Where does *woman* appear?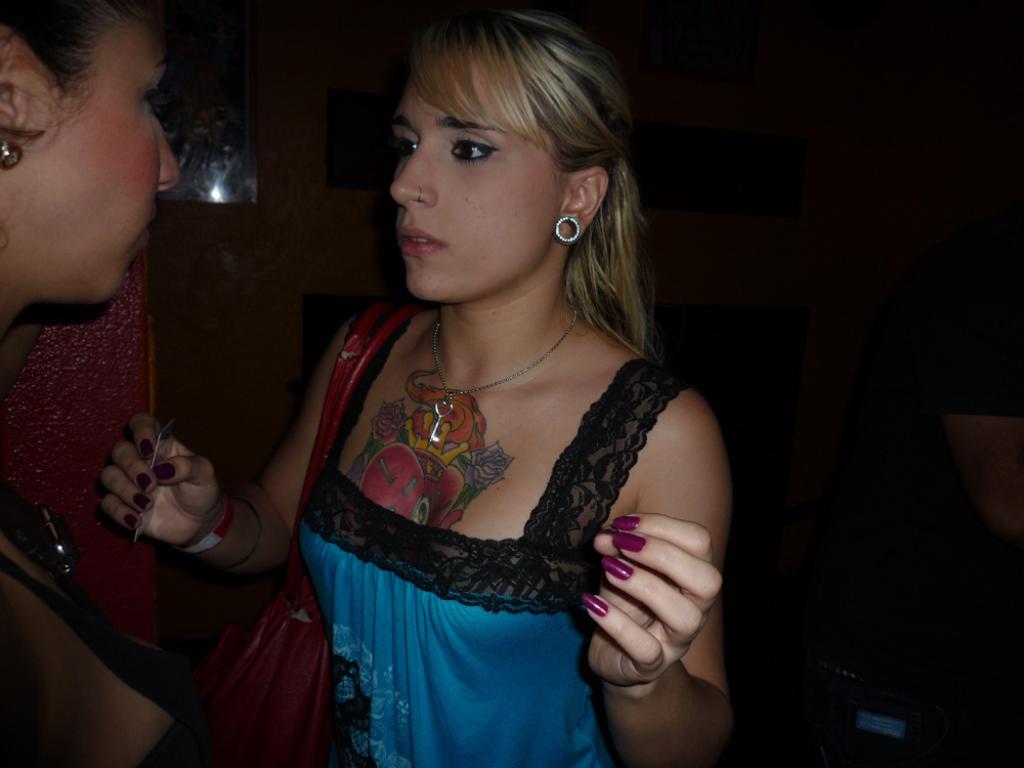
Appears at l=0, t=0, r=344, b=767.
